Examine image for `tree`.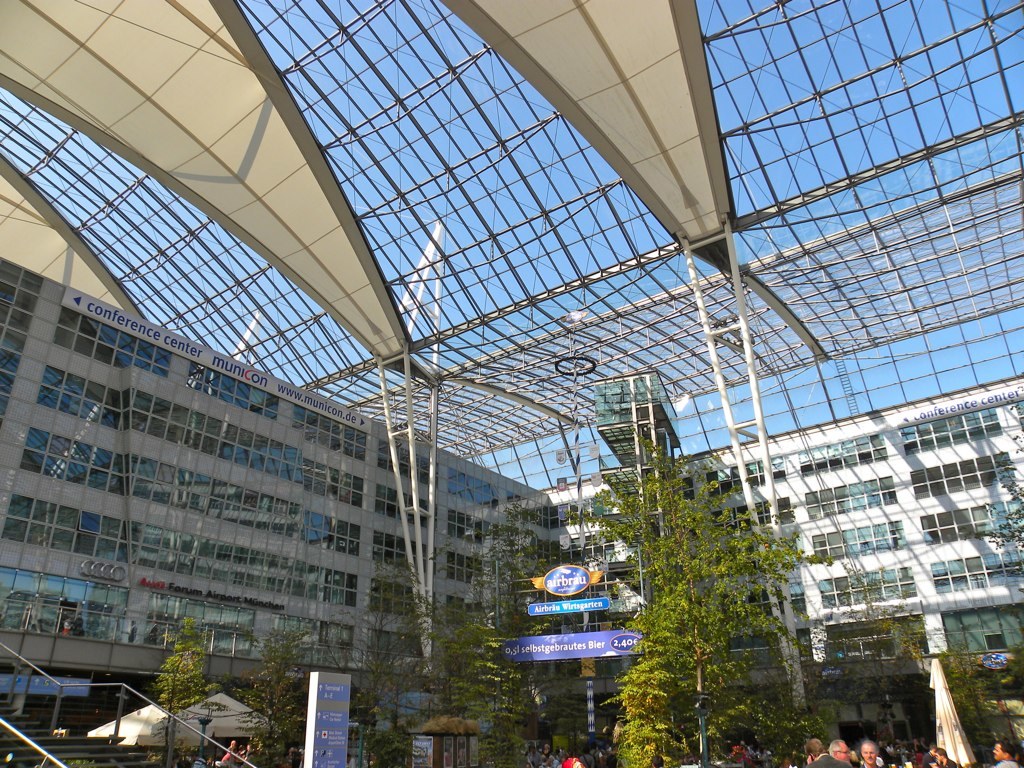
Examination result: <bbox>159, 615, 222, 767</bbox>.
